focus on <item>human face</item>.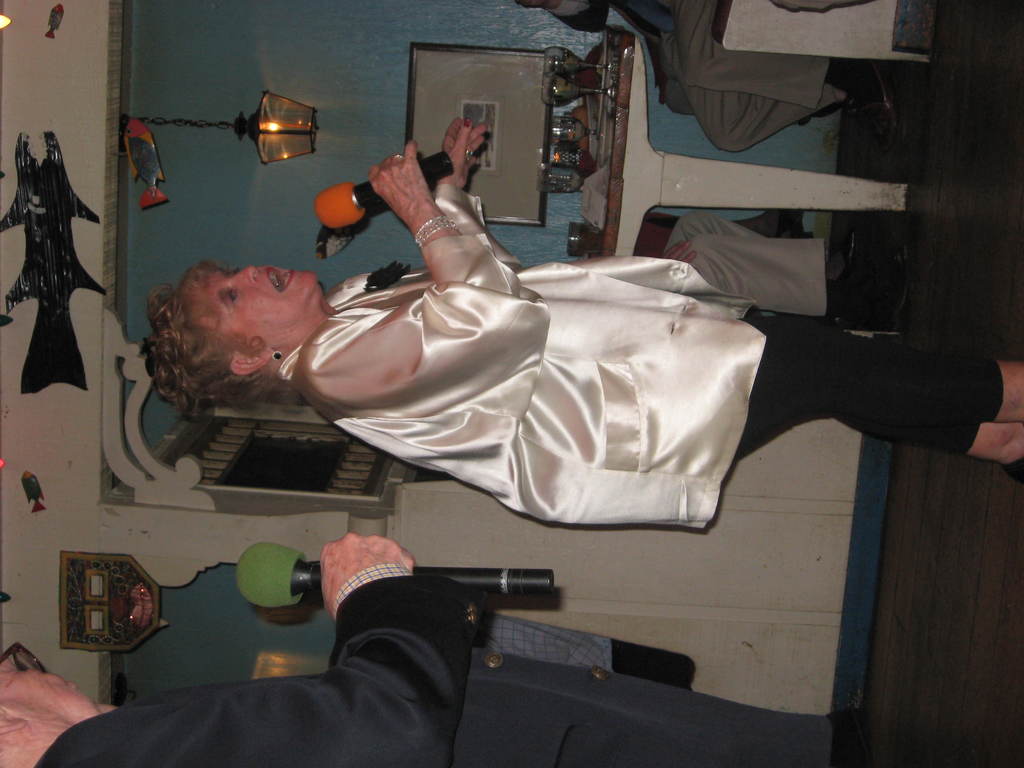
Focused at region(0, 656, 111, 721).
